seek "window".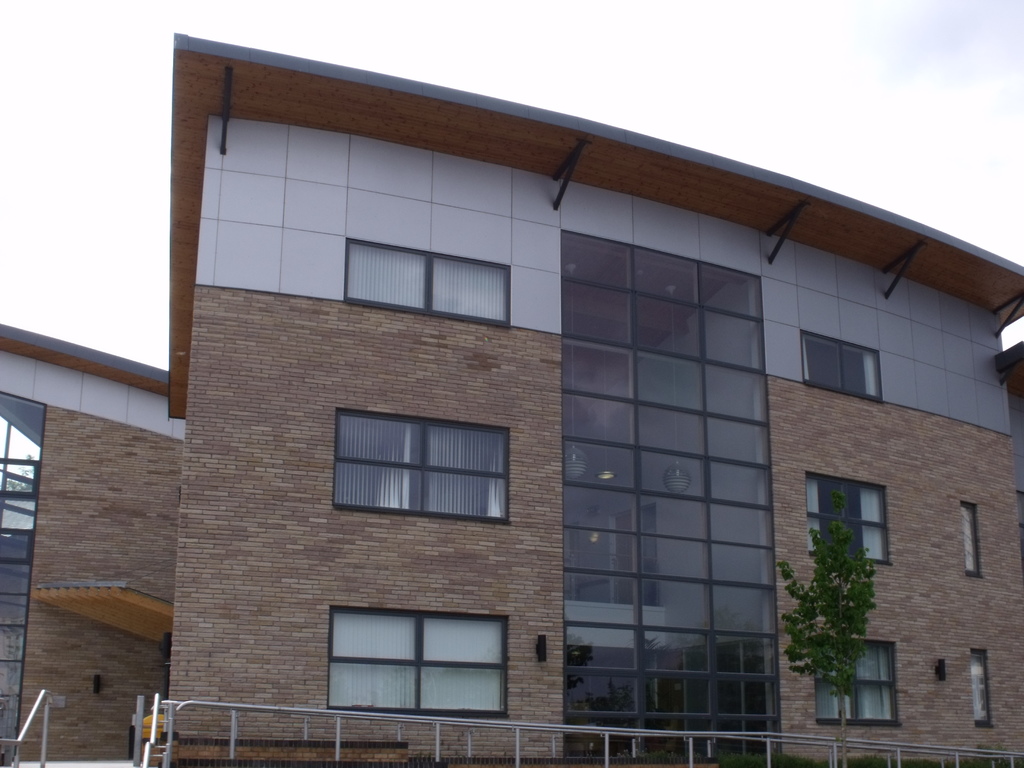
detection(803, 335, 883, 404).
